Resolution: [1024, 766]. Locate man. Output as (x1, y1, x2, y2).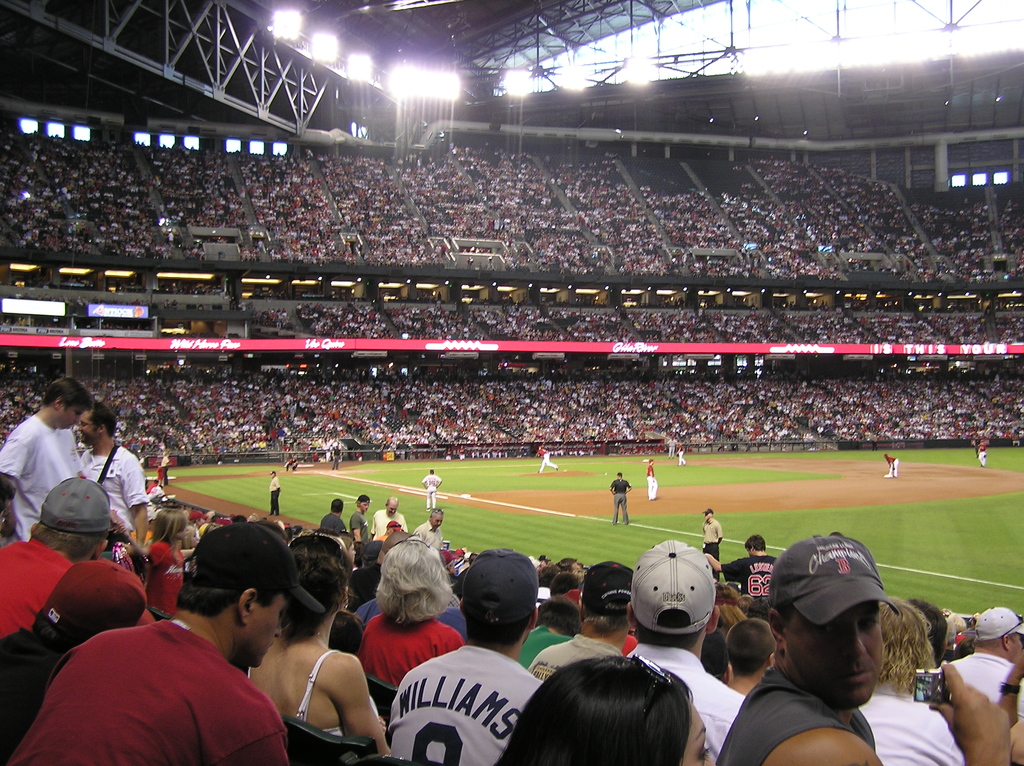
(79, 401, 150, 550).
